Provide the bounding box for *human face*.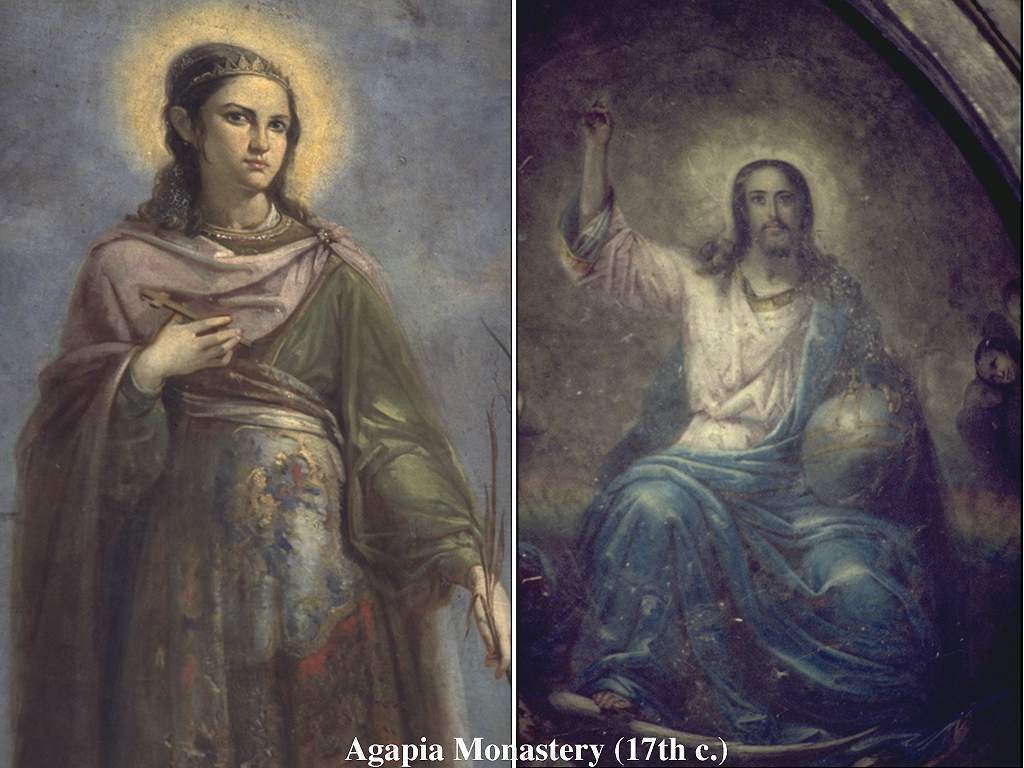
locate(745, 167, 803, 256).
